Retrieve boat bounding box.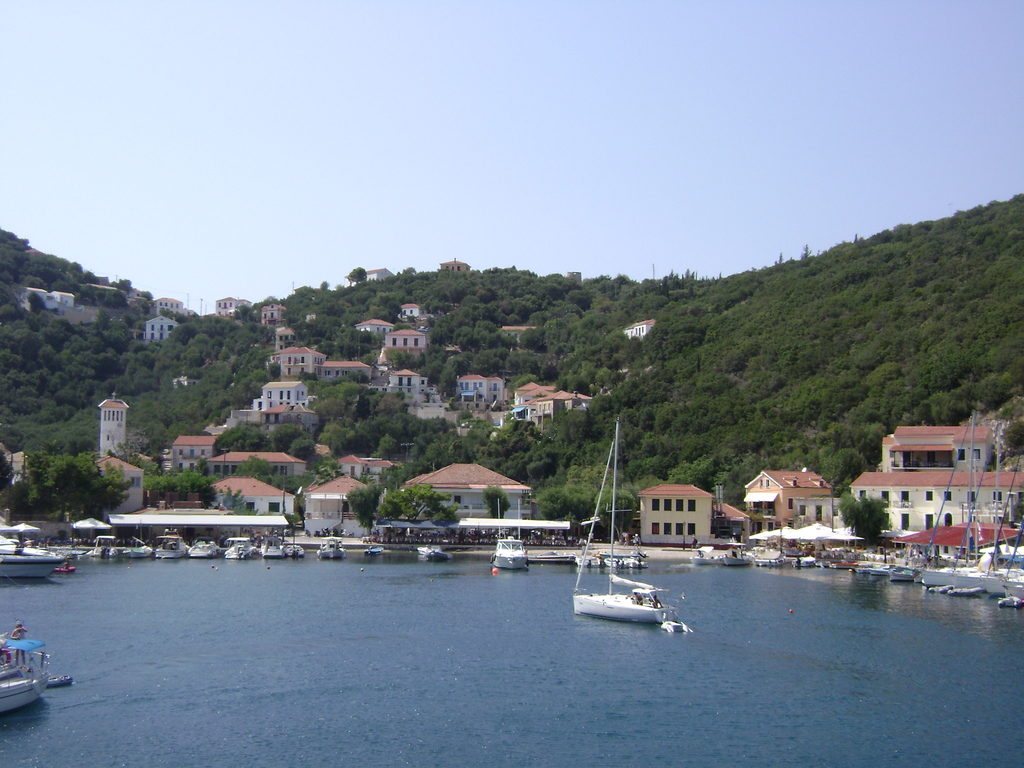
Bounding box: {"left": 595, "top": 550, "right": 642, "bottom": 572}.
